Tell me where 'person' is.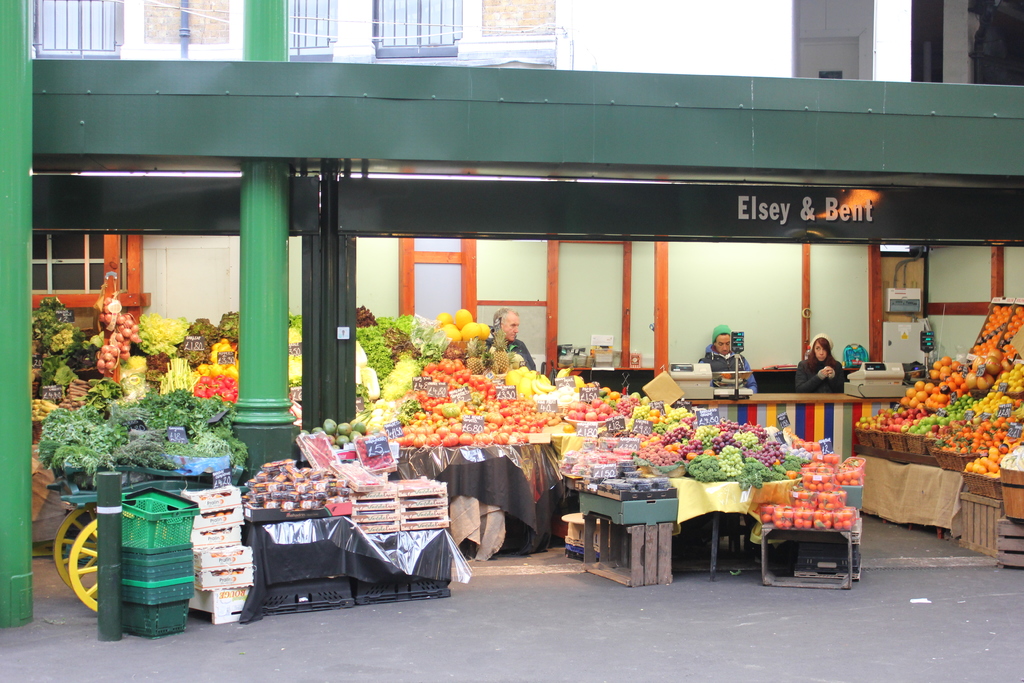
'person' is at left=706, top=320, right=758, bottom=391.
